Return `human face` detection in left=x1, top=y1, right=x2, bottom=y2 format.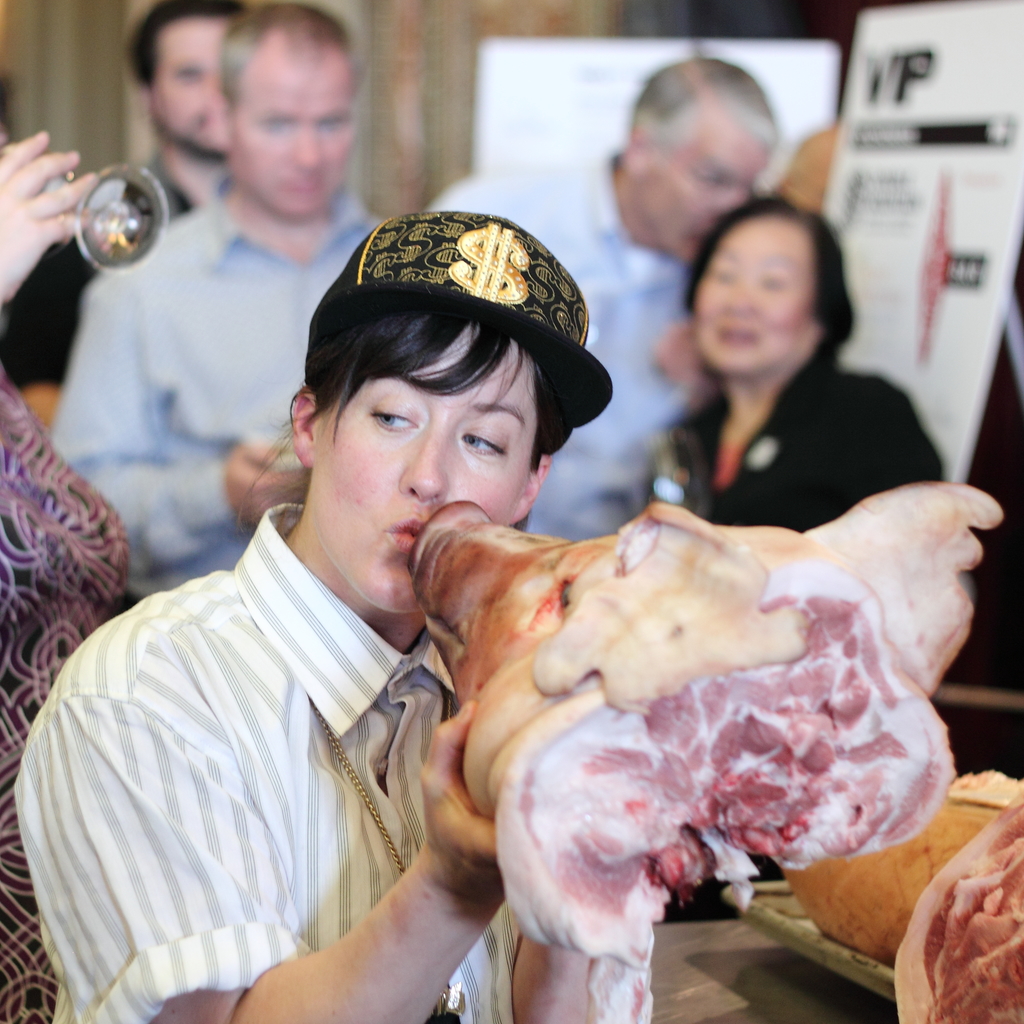
left=144, top=20, right=242, bottom=165.
